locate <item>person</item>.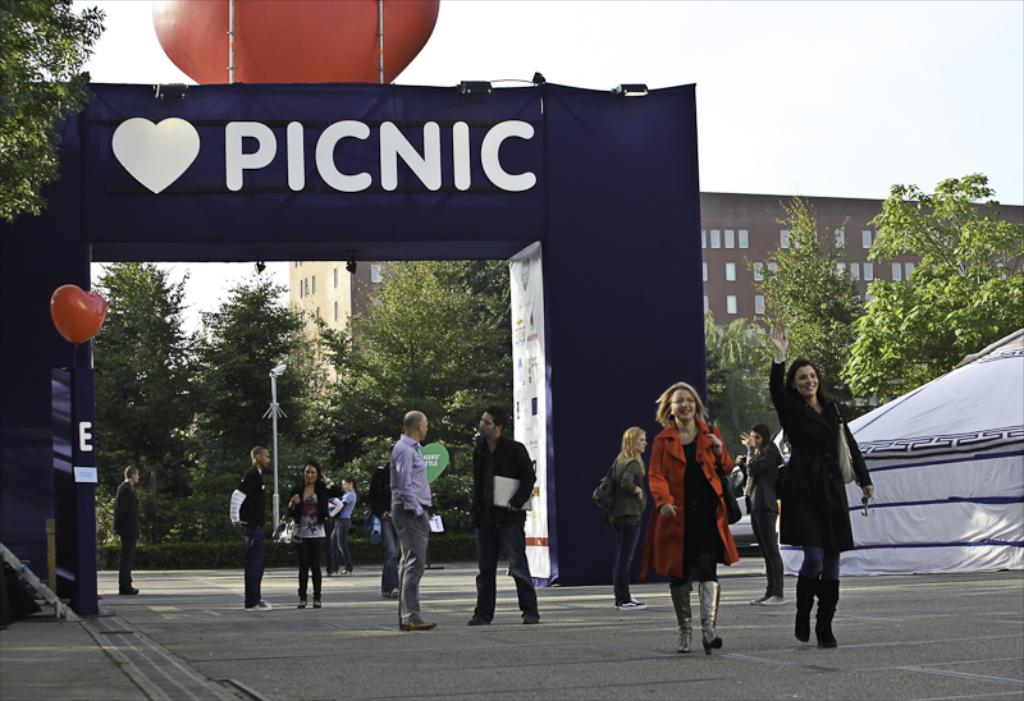
Bounding box: [367, 450, 396, 606].
